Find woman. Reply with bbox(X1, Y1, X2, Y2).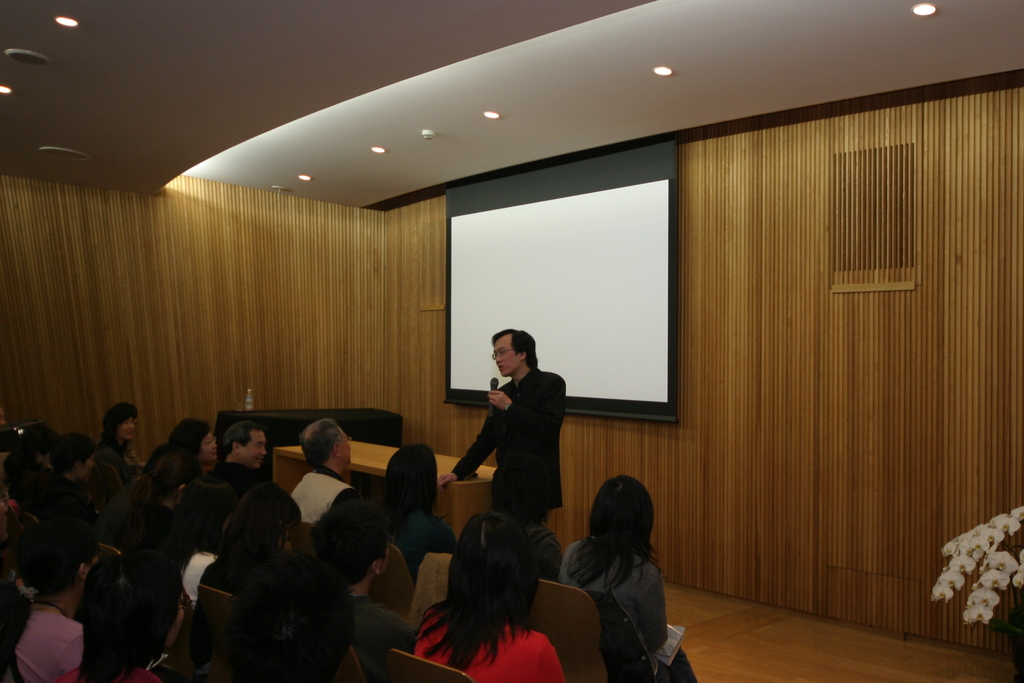
bbox(413, 513, 564, 682).
